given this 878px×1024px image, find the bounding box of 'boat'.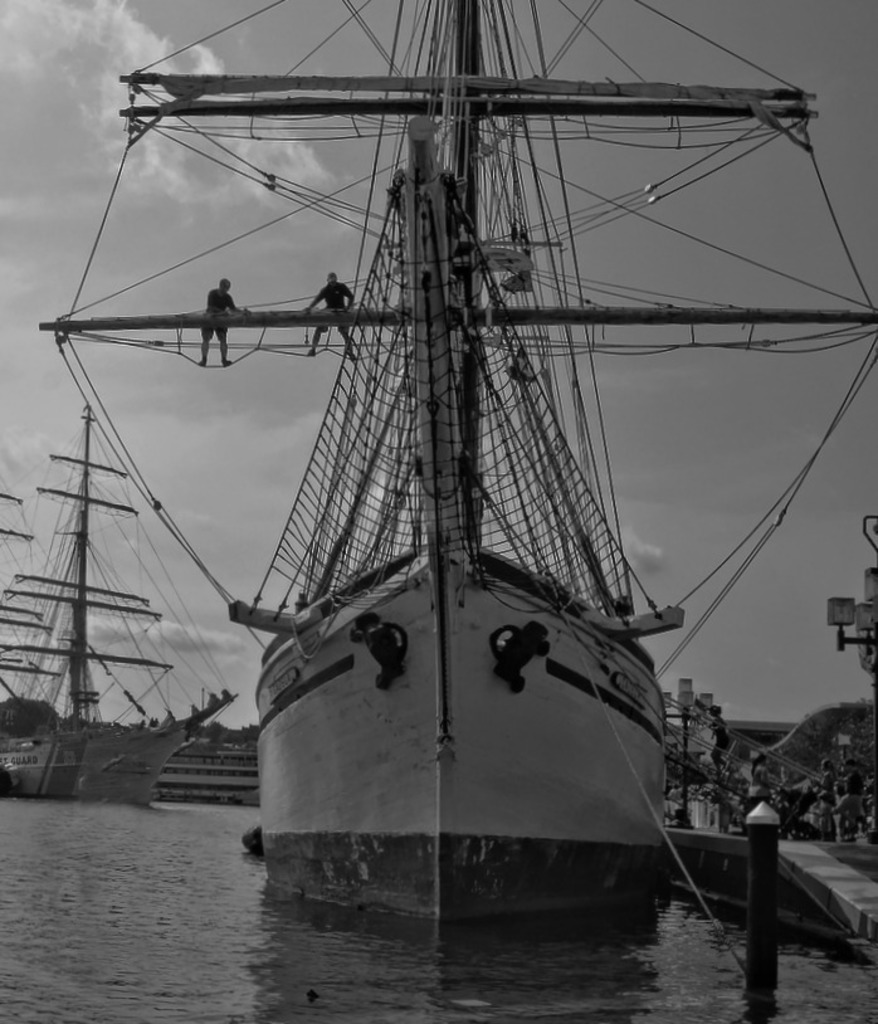
{"left": 70, "top": 19, "right": 819, "bottom": 942}.
